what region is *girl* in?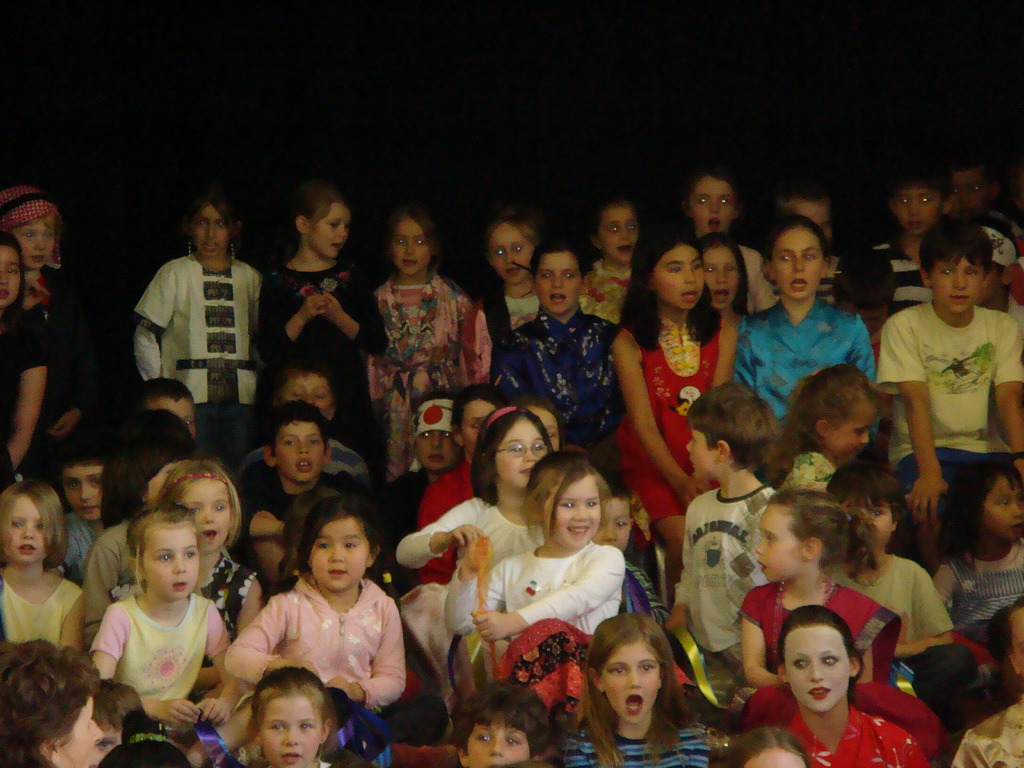
l=444, t=447, r=625, b=680.
